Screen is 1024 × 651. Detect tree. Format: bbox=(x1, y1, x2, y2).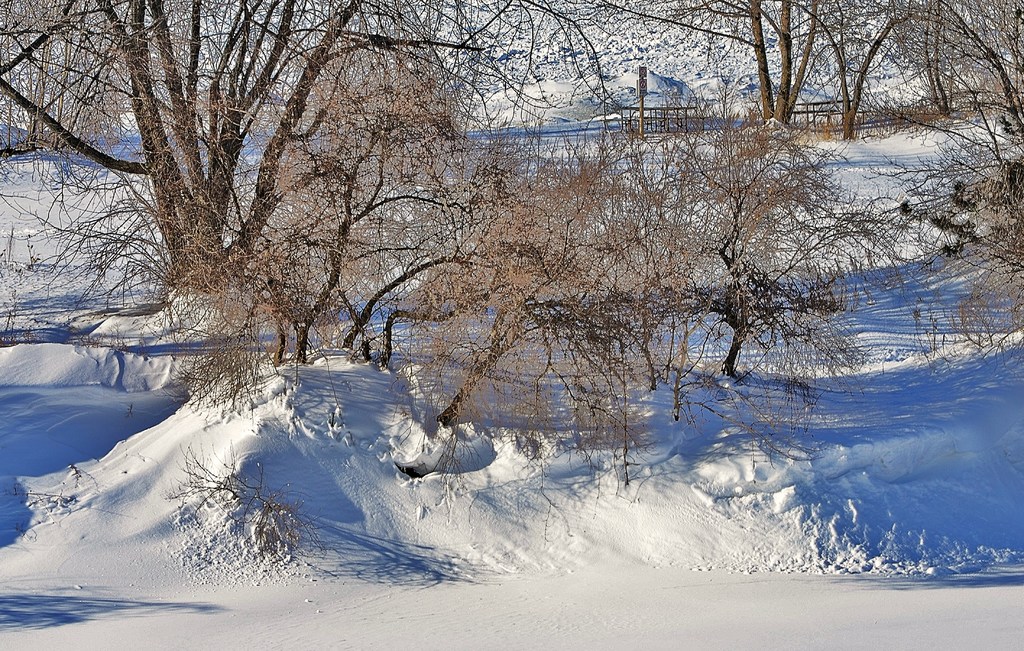
bbox=(168, 80, 519, 369).
